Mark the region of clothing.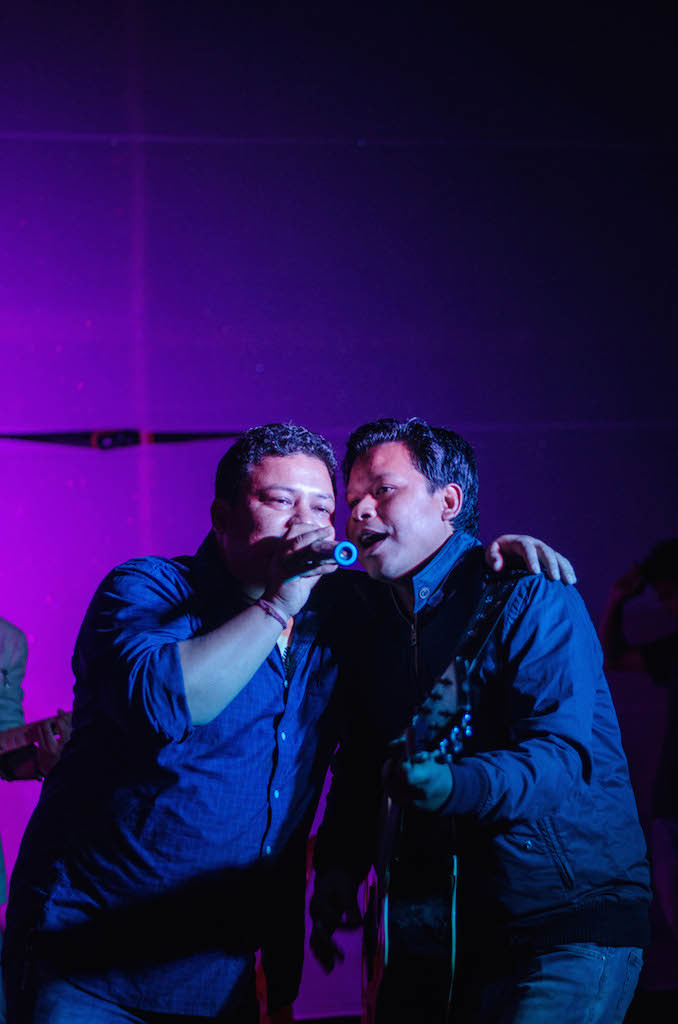
Region: (8,539,359,1023).
